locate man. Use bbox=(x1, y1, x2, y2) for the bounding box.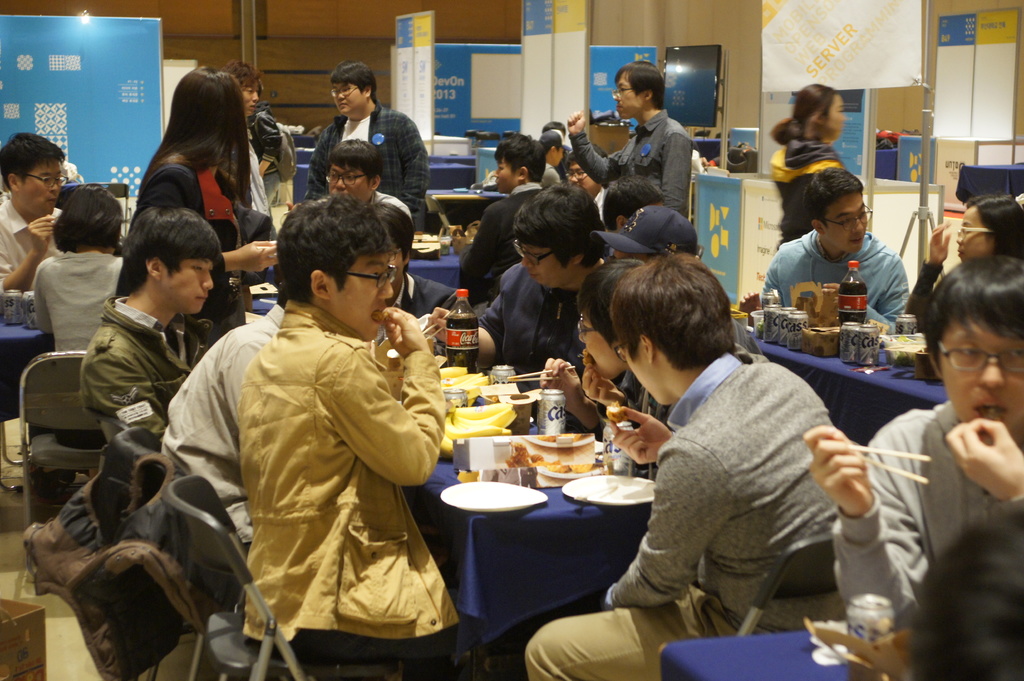
bbox=(458, 131, 547, 303).
